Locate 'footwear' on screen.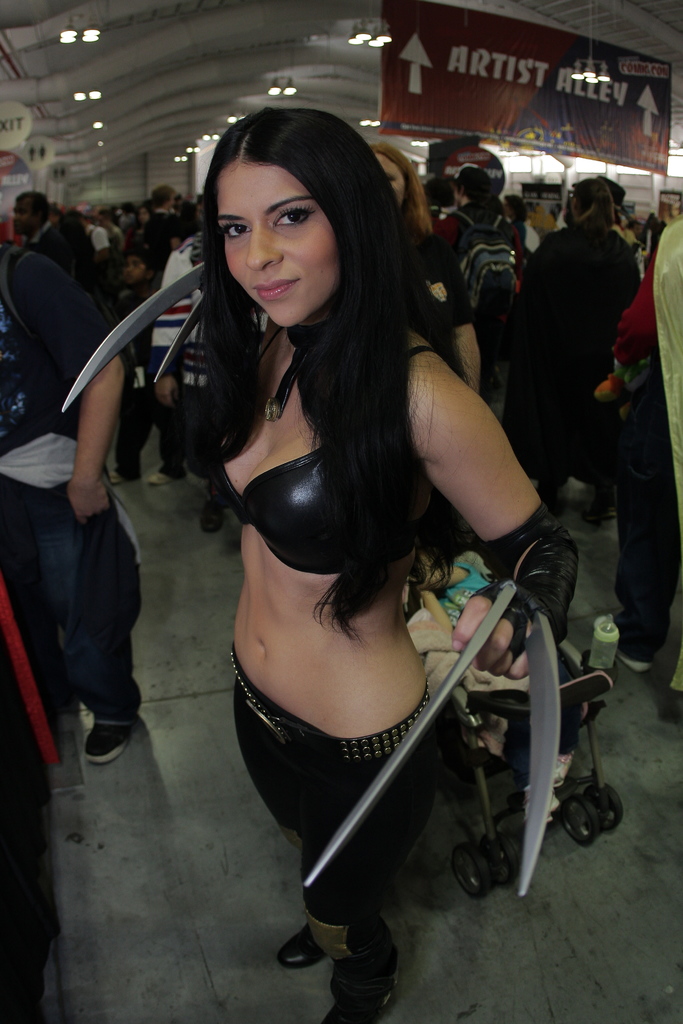
On screen at x1=279, y1=932, x2=325, y2=972.
